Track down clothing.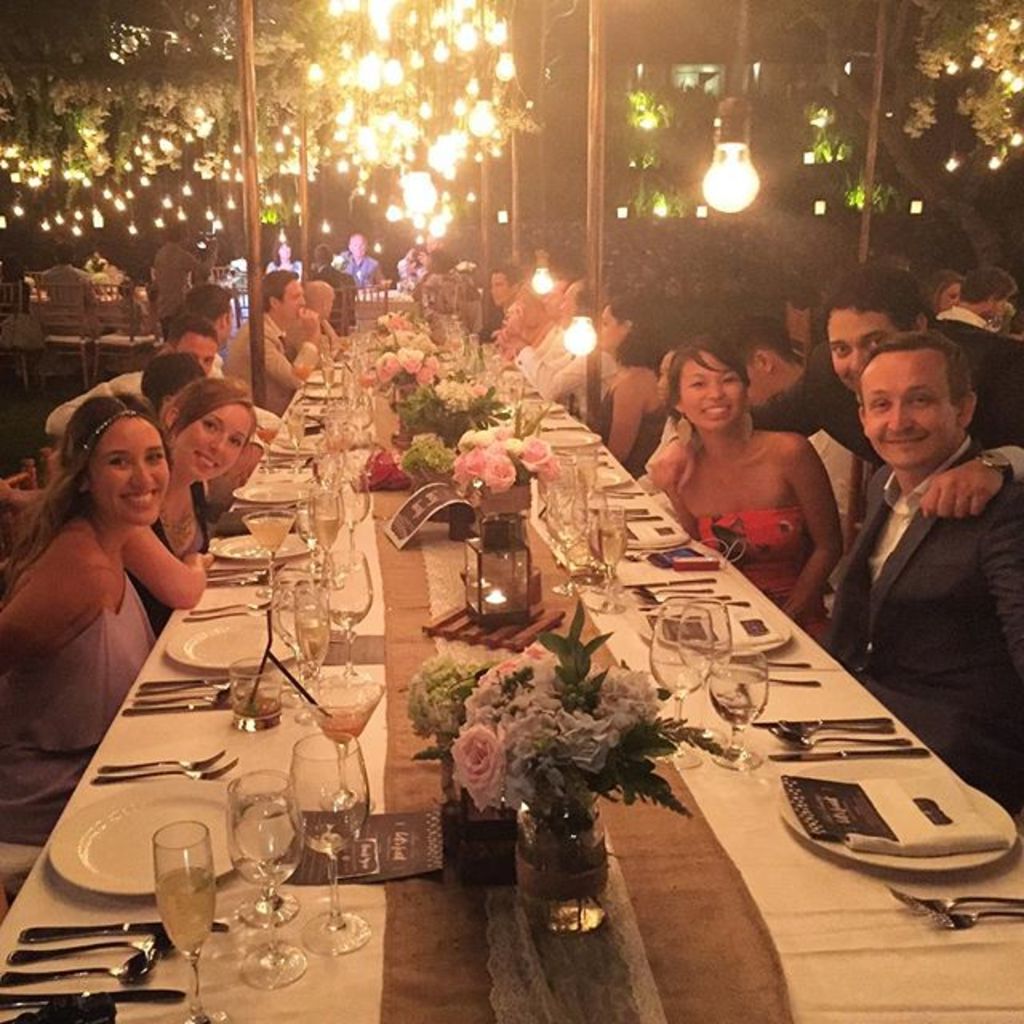
Tracked to box=[128, 504, 211, 616].
